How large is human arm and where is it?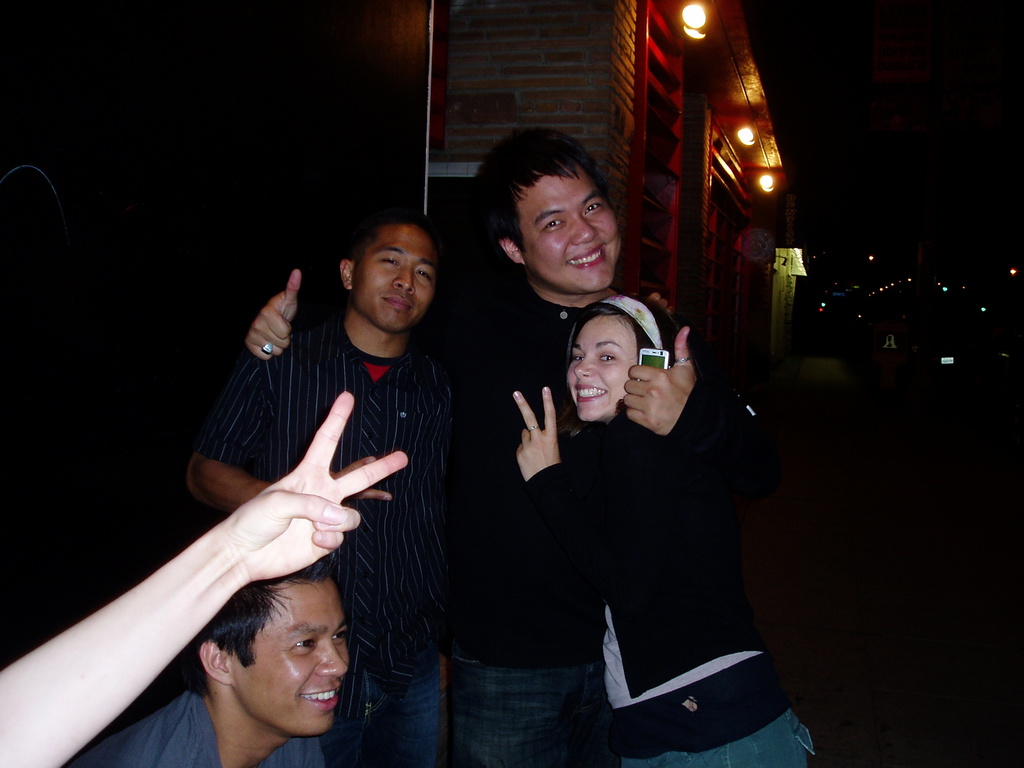
Bounding box: <bbox>611, 309, 769, 491</bbox>.
